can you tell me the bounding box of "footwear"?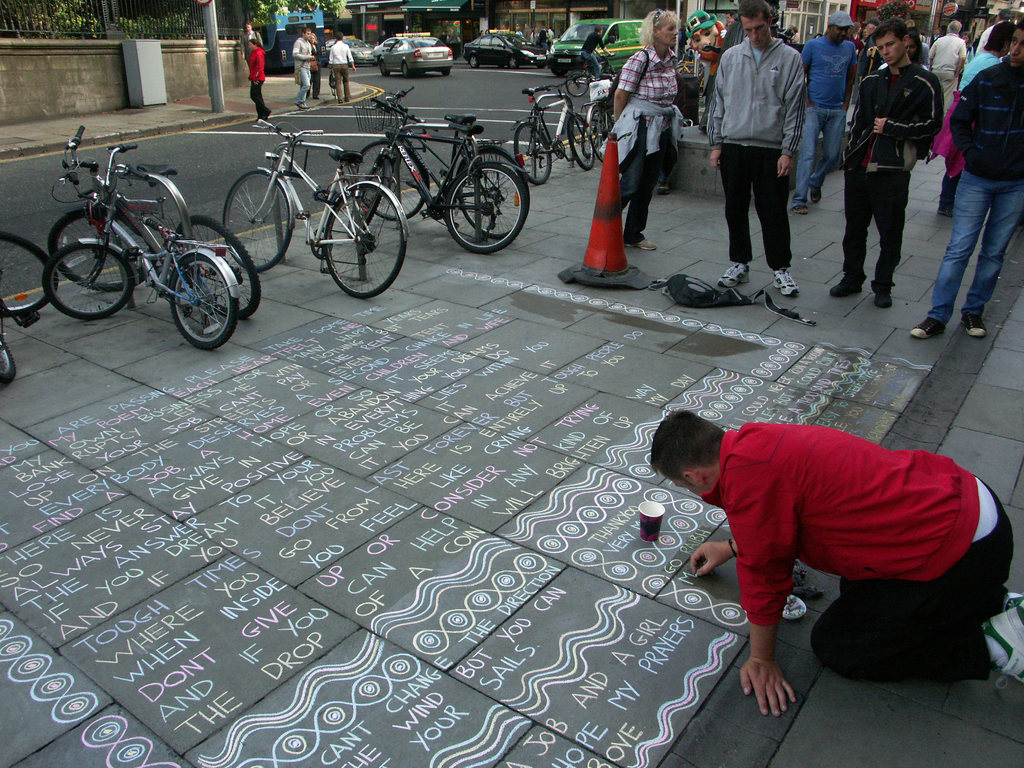
[left=768, top=268, right=798, bottom=298].
